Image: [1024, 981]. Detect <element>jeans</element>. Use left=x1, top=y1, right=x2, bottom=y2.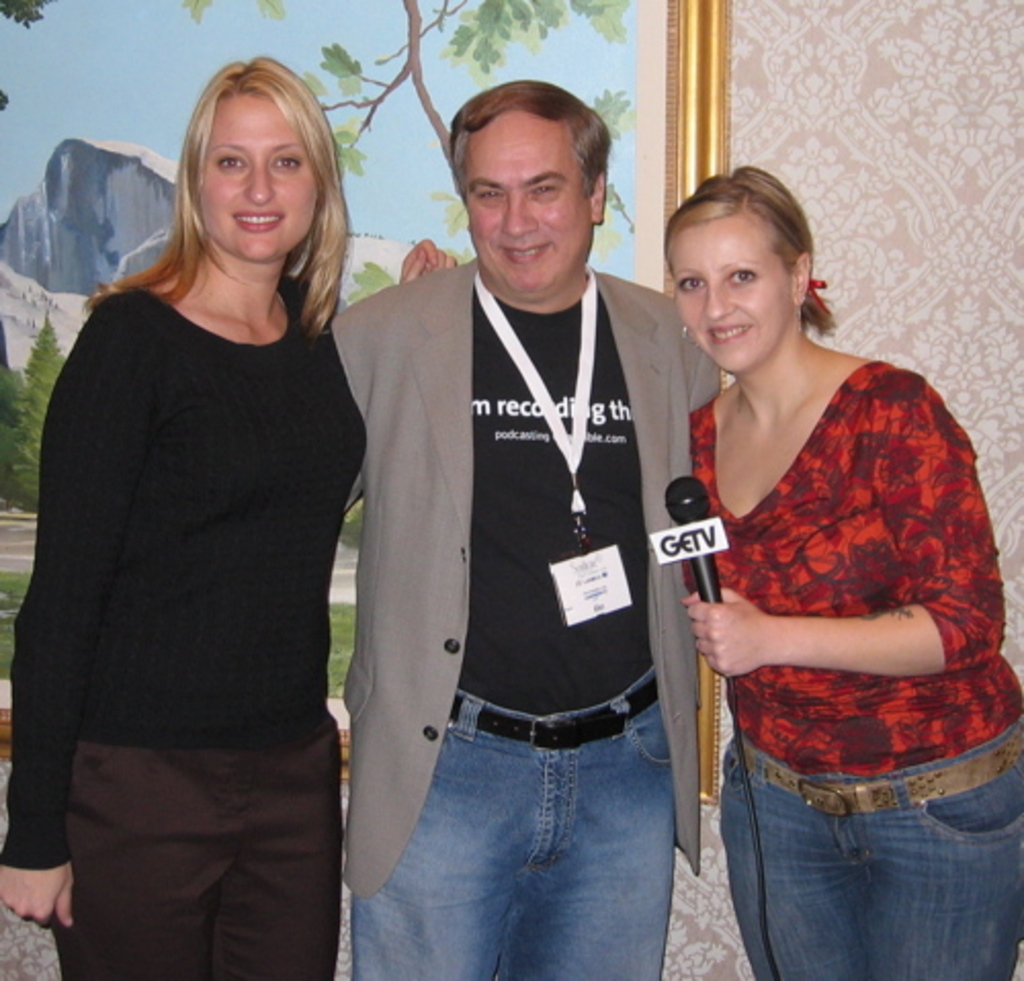
left=721, top=735, right=1022, bottom=979.
